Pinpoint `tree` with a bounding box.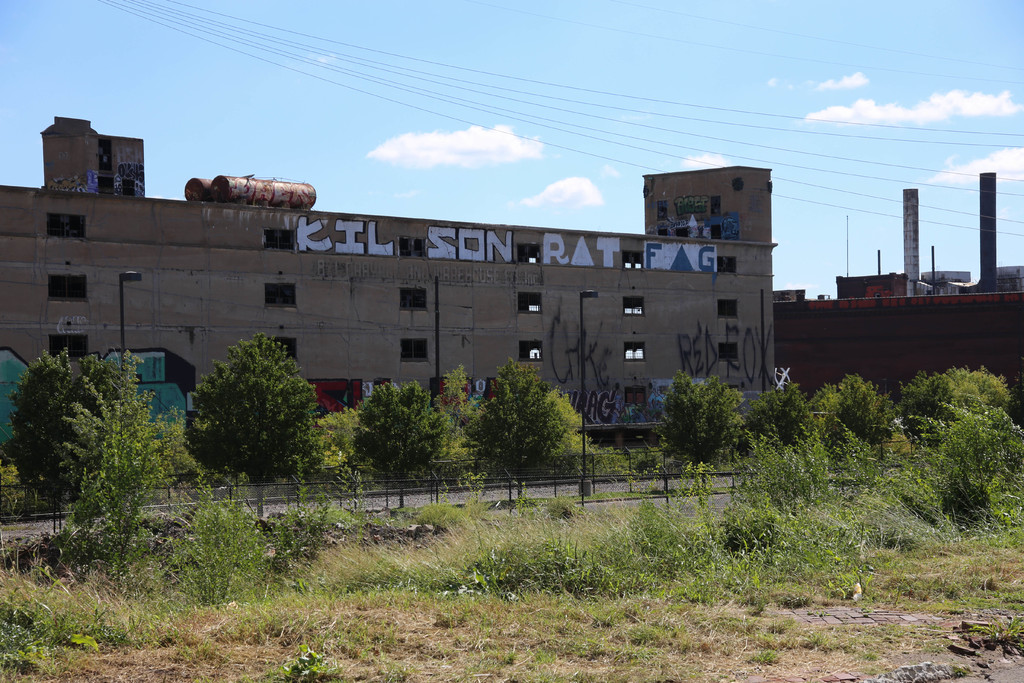
[x1=815, y1=373, x2=893, y2=450].
